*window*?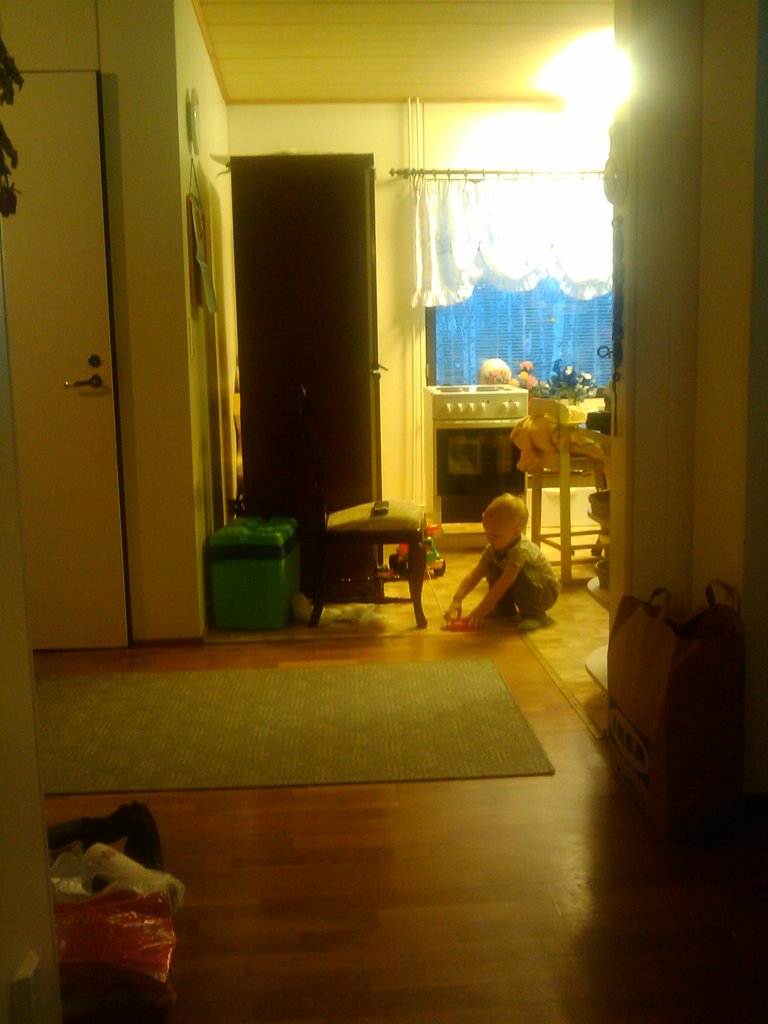
locate(430, 184, 635, 431)
